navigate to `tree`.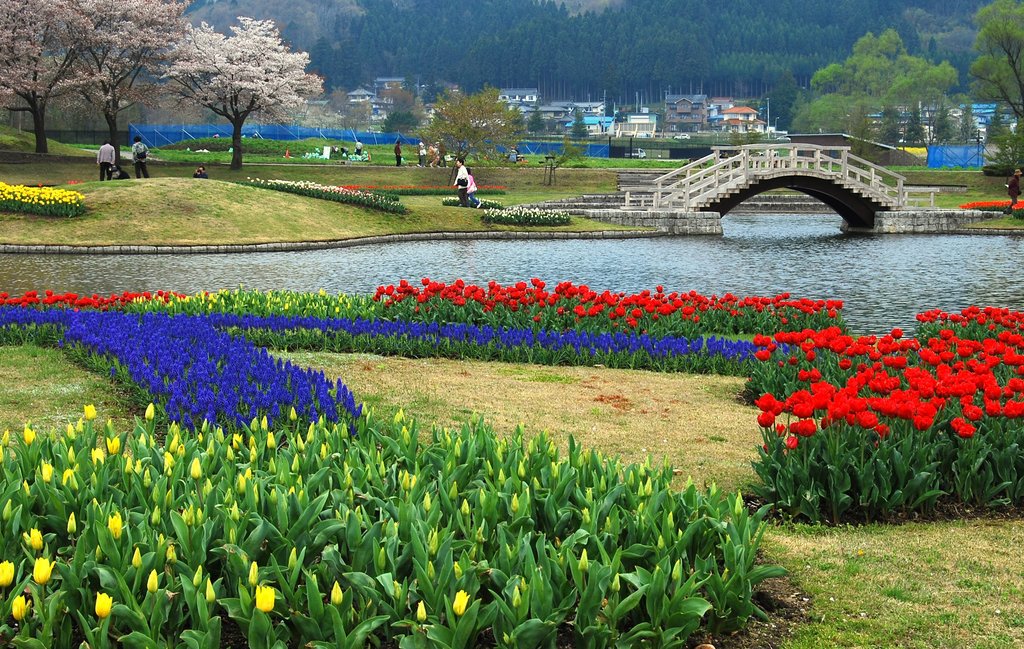
Navigation target: <box>966,3,1023,125</box>.
